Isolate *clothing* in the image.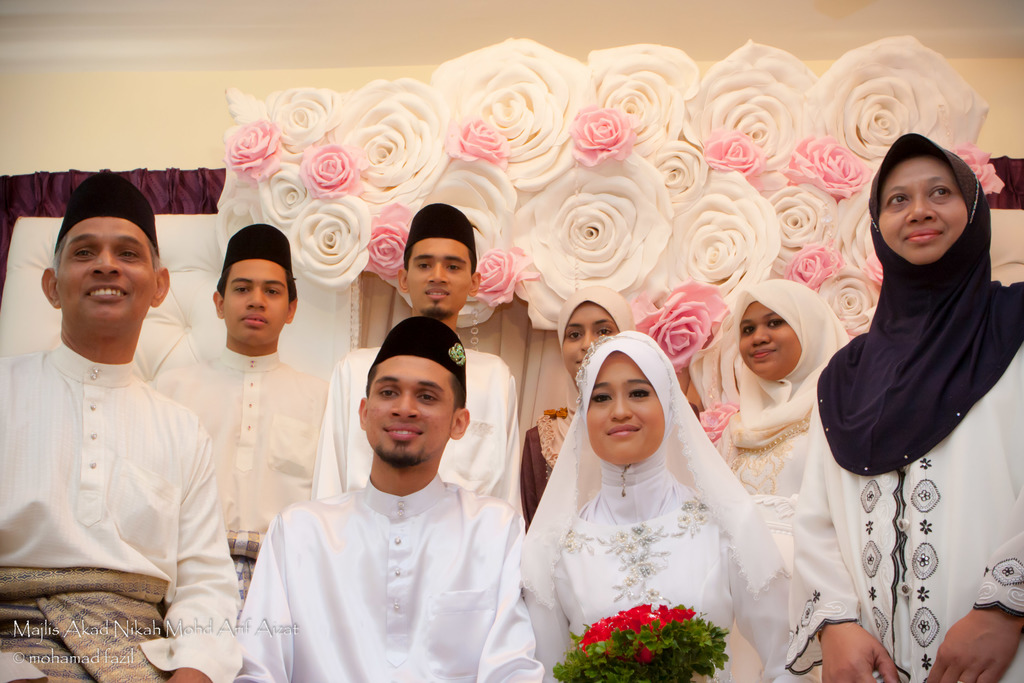
Isolated region: left=527, top=404, right=575, bottom=509.
